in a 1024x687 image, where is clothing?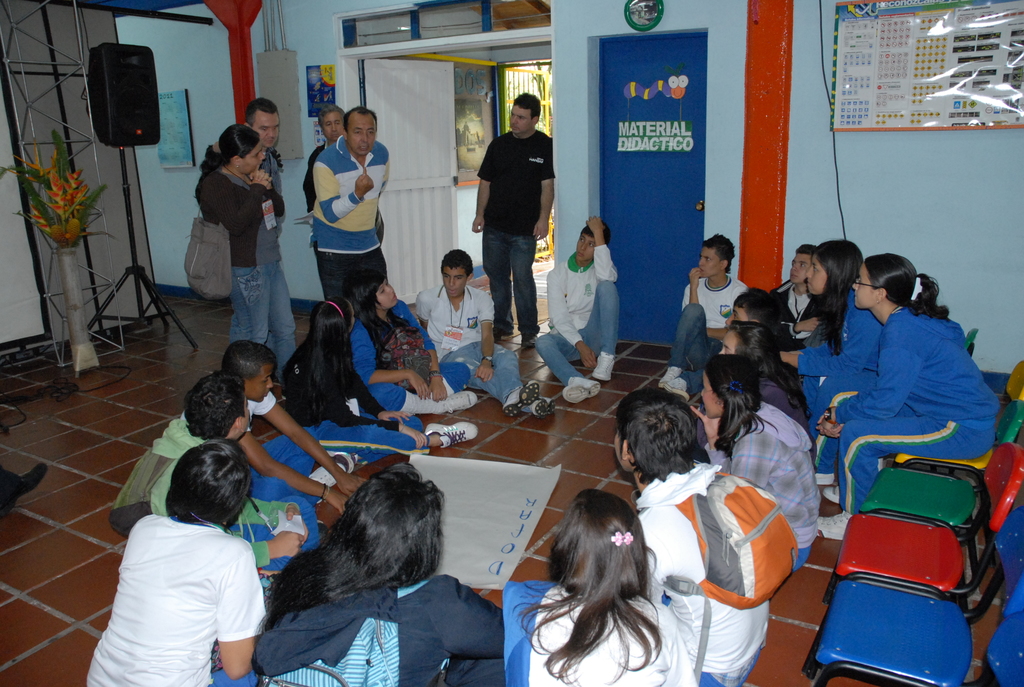
(left=226, top=391, right=324, bottom=542).
